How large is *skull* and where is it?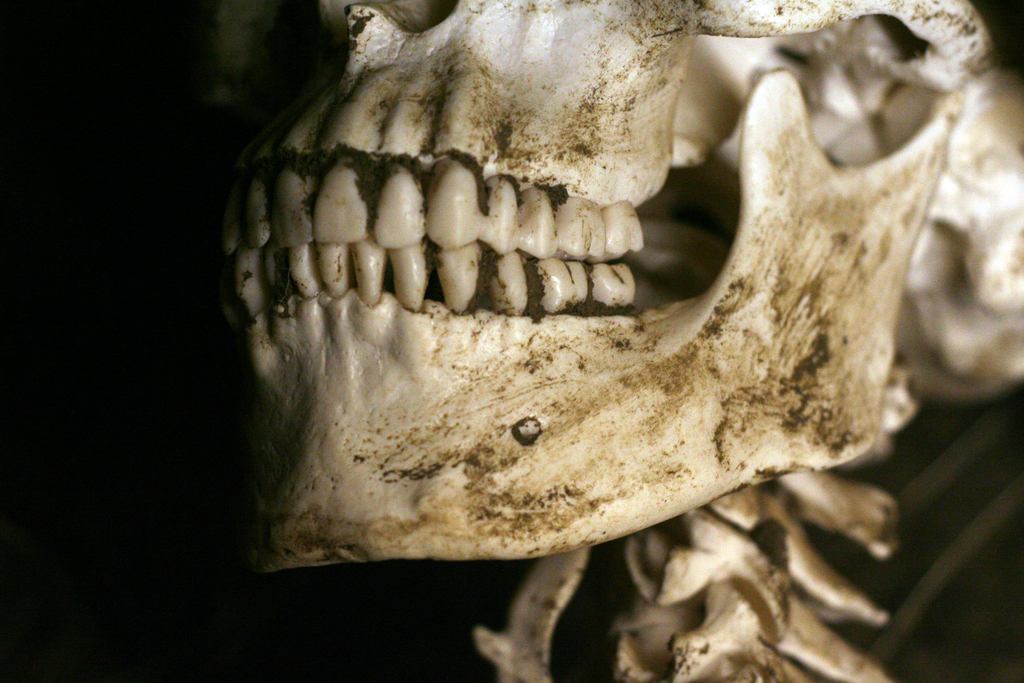
Bounding box: 193, 0, 980, 598.
